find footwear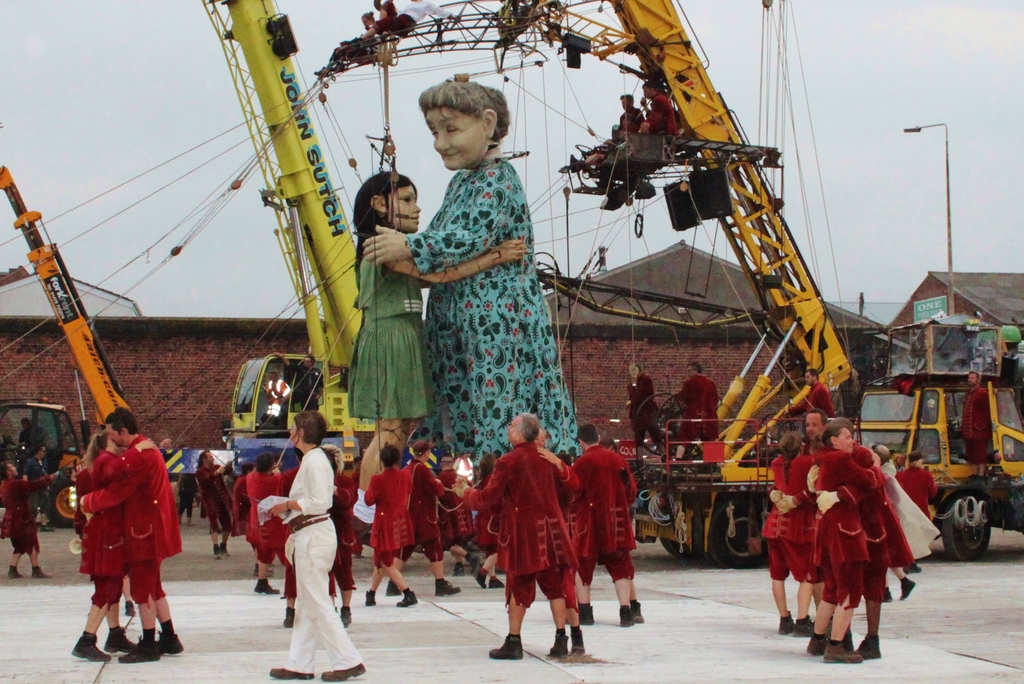
{"x1": 629, "y1": 599, "x2": 643, "y2": 620}
